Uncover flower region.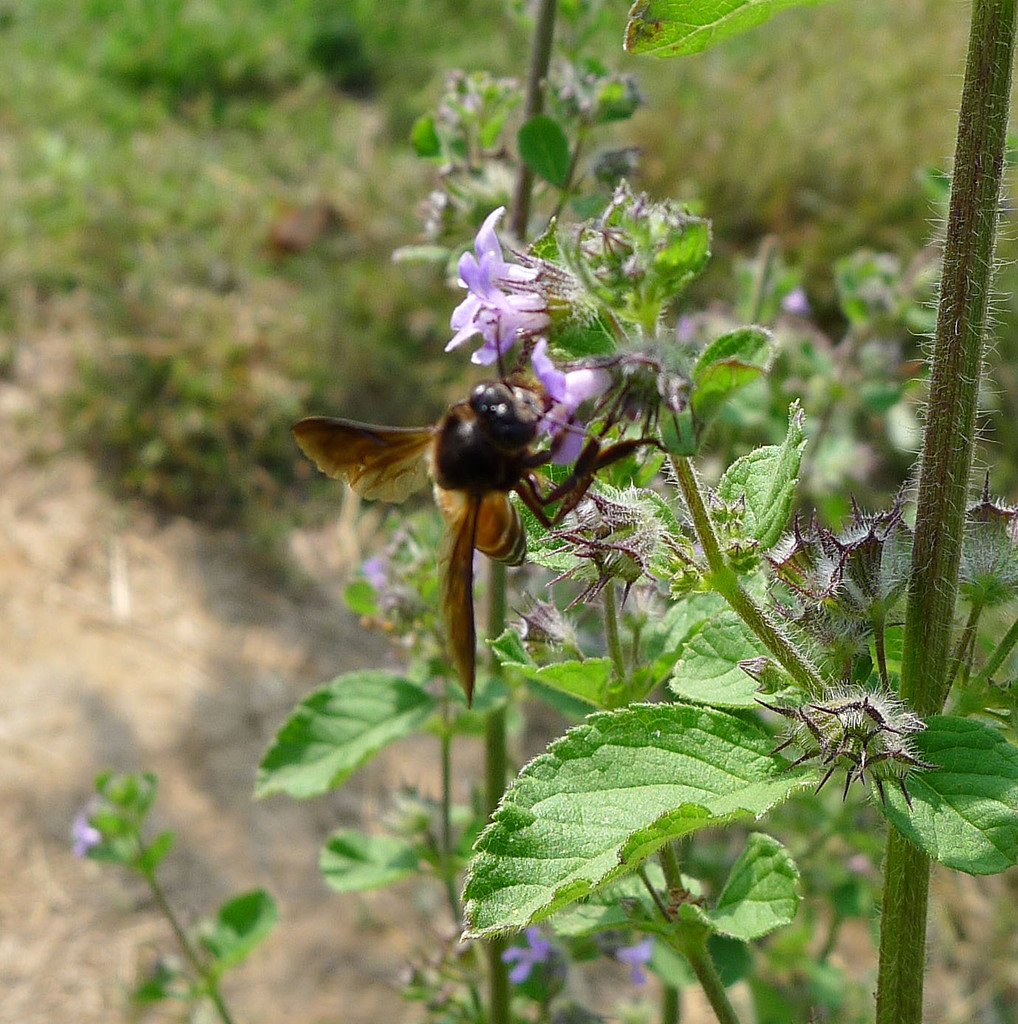
Uncovered: <region>506, 914, 554, 980</region>.
